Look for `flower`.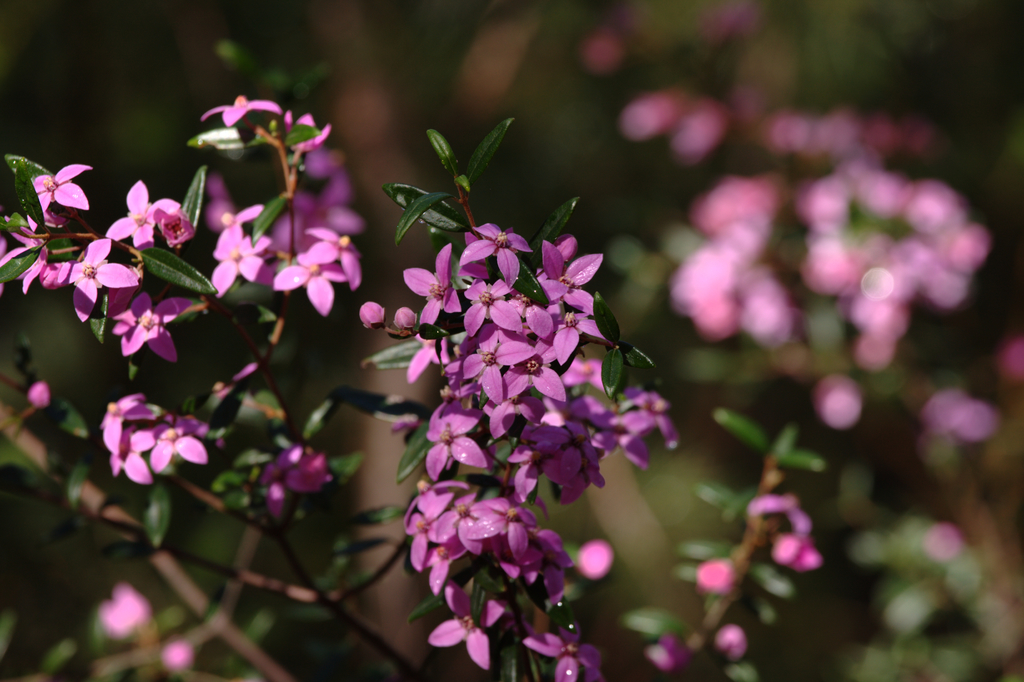
Found: (271, 245, 353, 319).
